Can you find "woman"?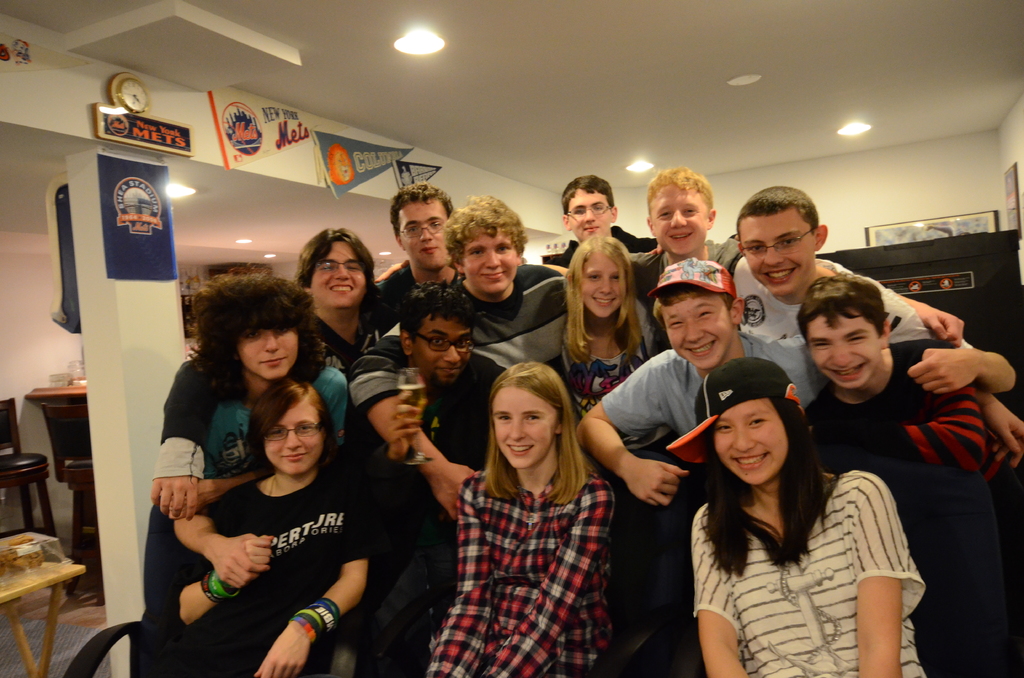
Yes, bounding box: crop(547, 234, 657, 412).
